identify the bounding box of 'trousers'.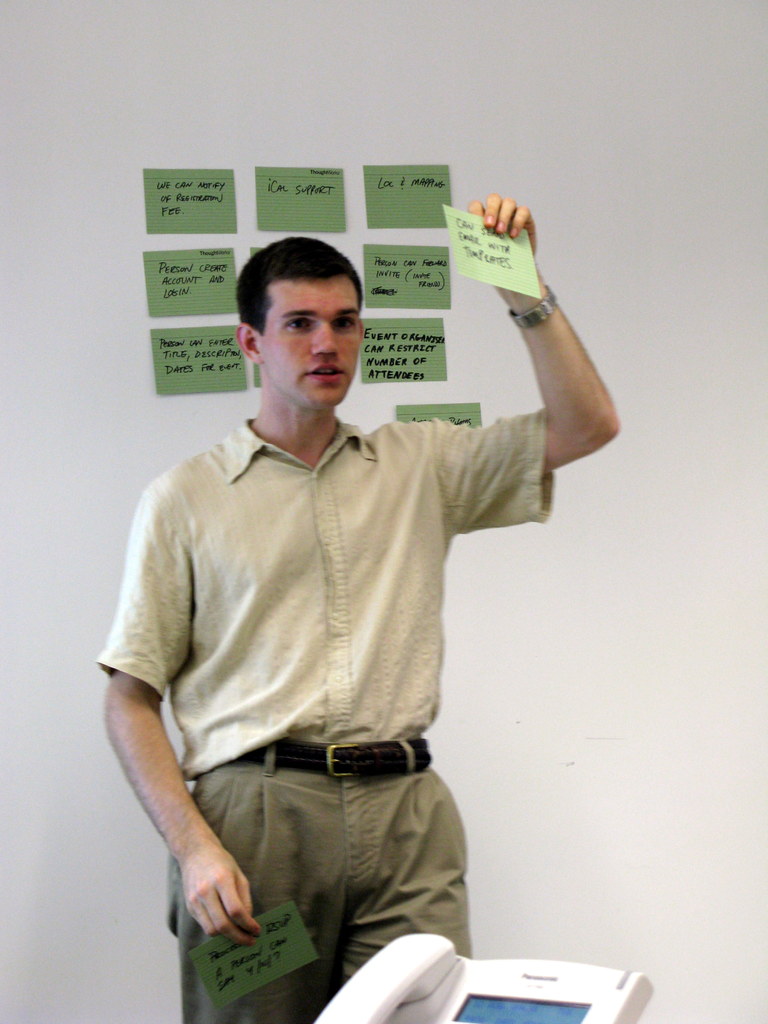
x1=179 y1=726 x2=510 y2=988.
